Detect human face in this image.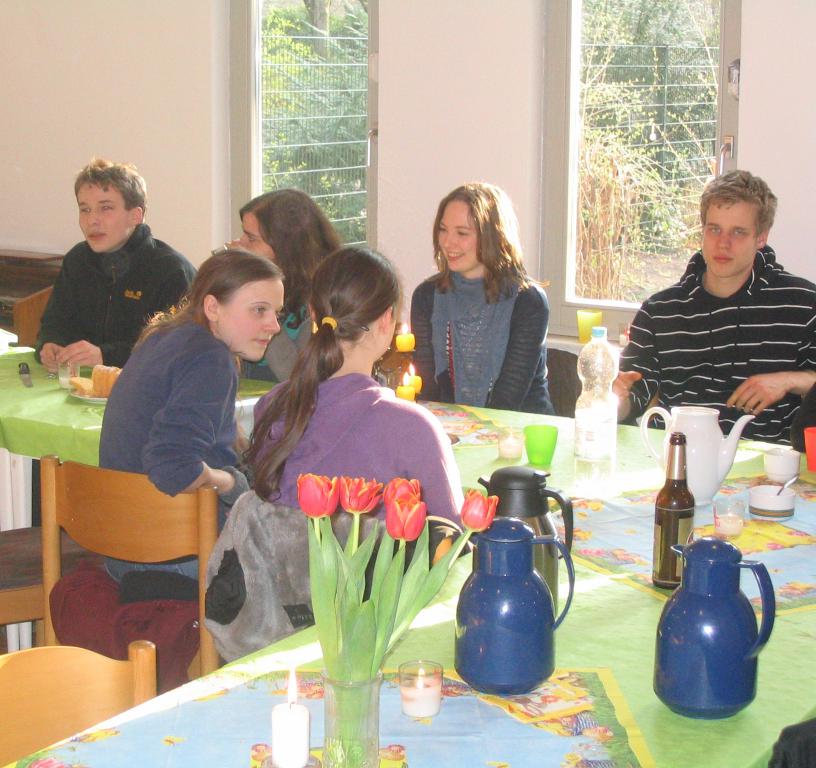
Detection: (700,200,755,275).
